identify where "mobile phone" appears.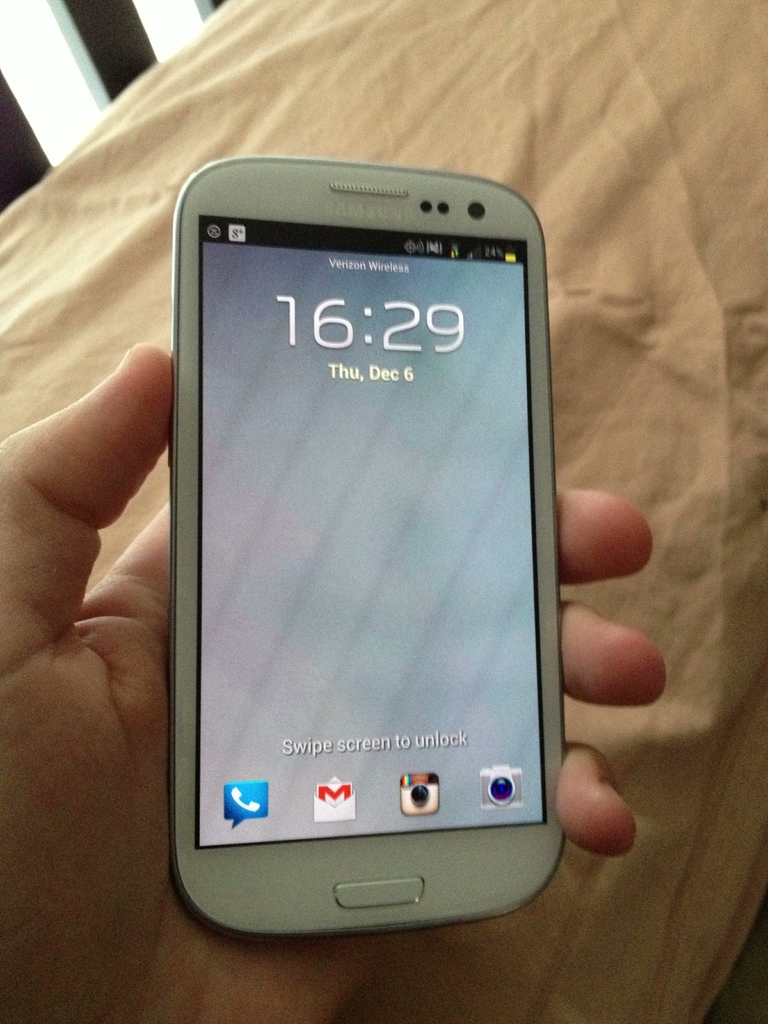
Appears at {"x1": 166, "y1": 152, "x2": 572, "y2": 941}.
